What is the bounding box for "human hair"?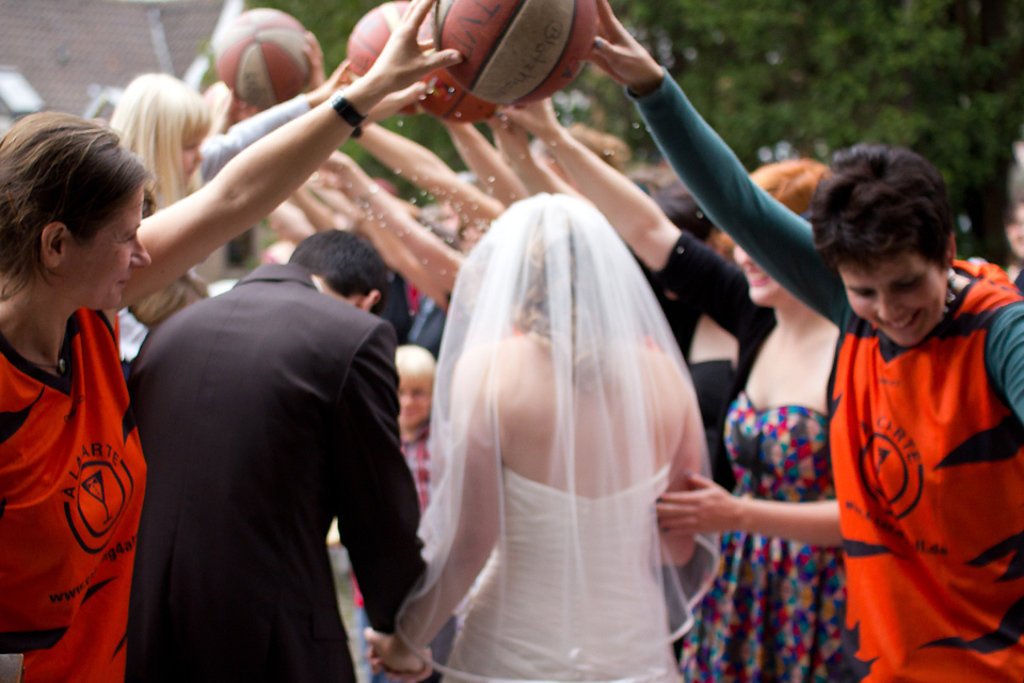
(807, 140, 960, 281).
